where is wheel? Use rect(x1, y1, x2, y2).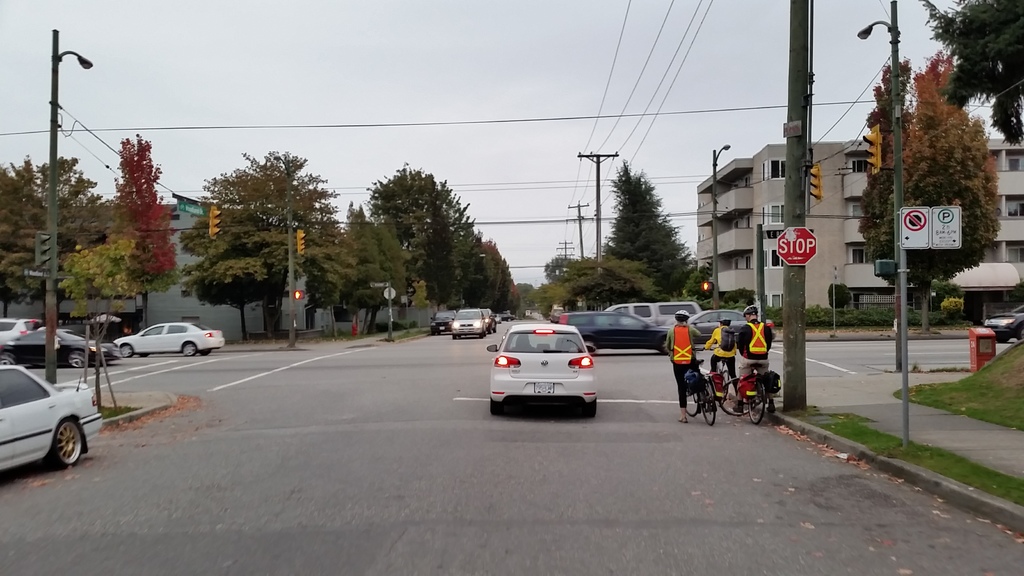
rect(720, 381, 754, 417).
